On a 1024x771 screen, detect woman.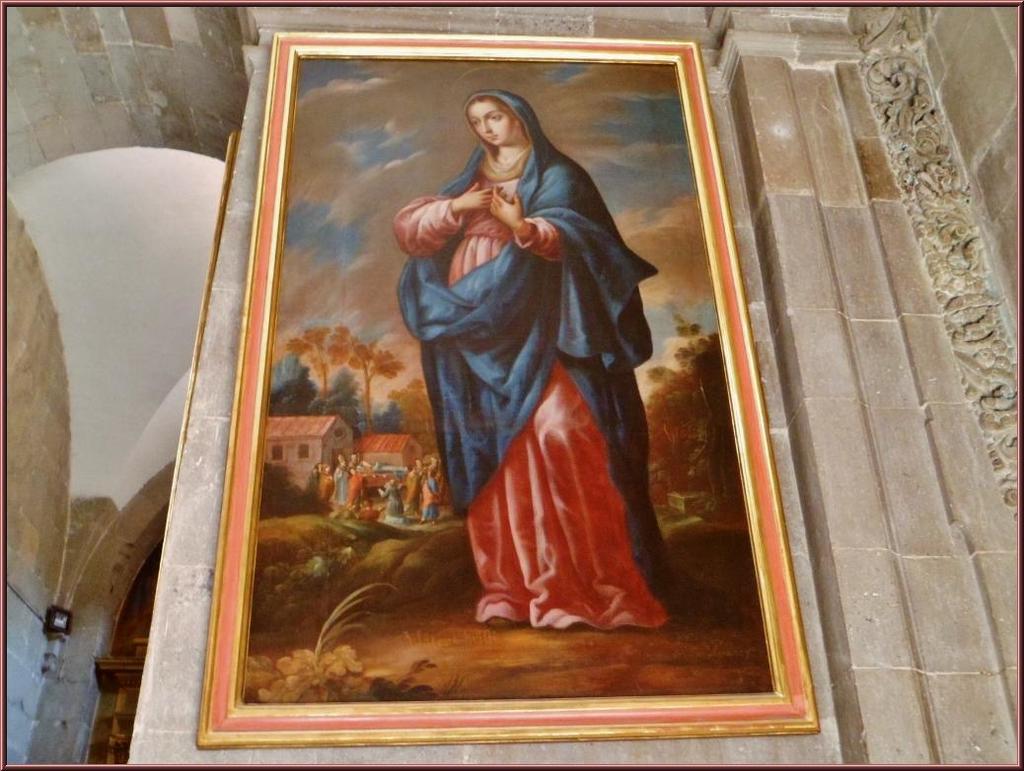
348/466/364/505.
